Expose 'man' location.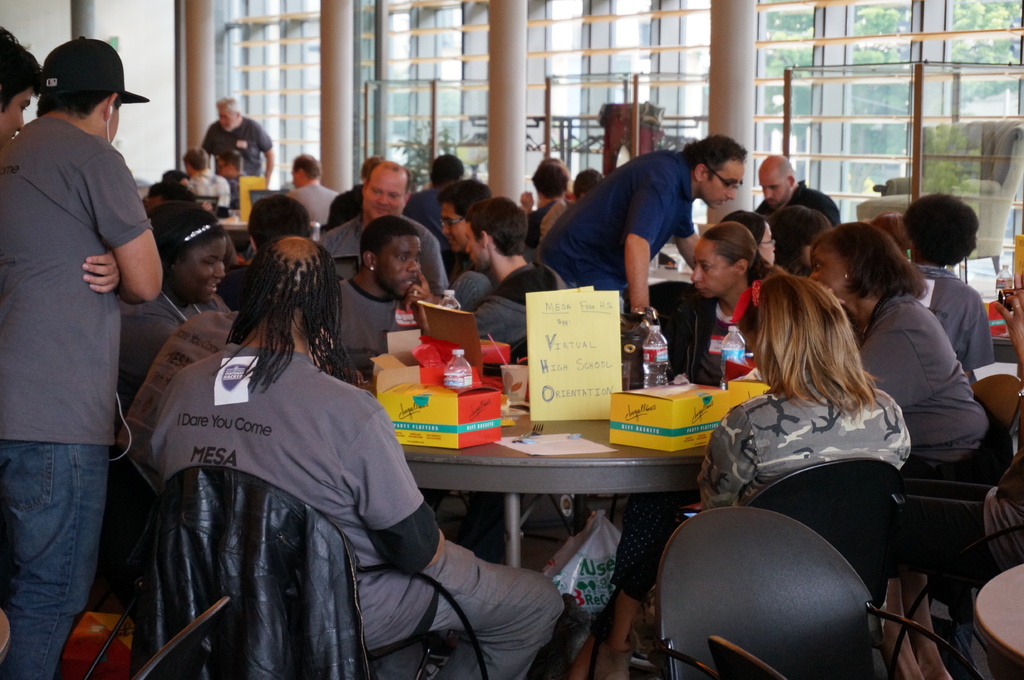
Exposed at 197:92:276:182.
